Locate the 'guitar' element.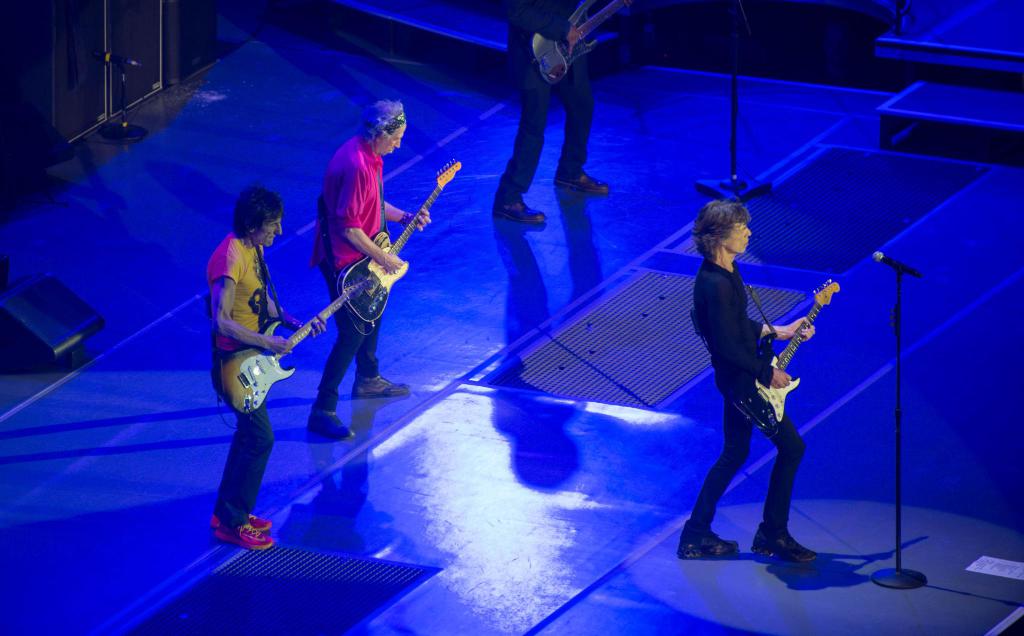
Element bbox: (left=312, top=158, right=455, bottom=358).
